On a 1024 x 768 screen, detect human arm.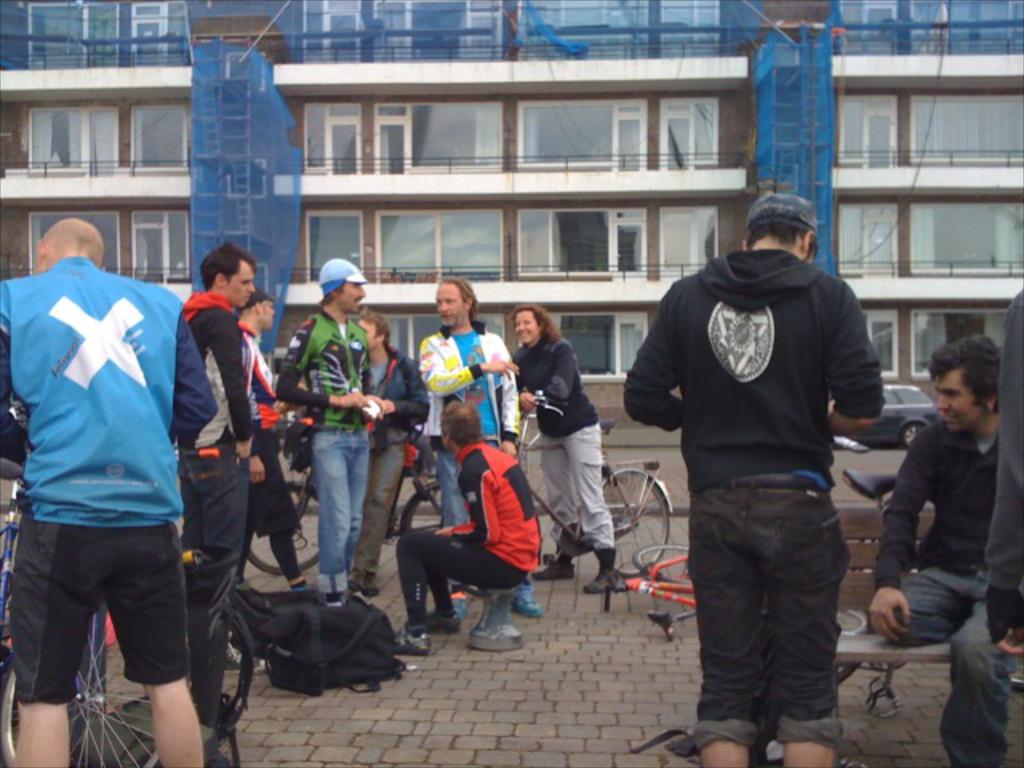
(0, 277, 32, 475).
